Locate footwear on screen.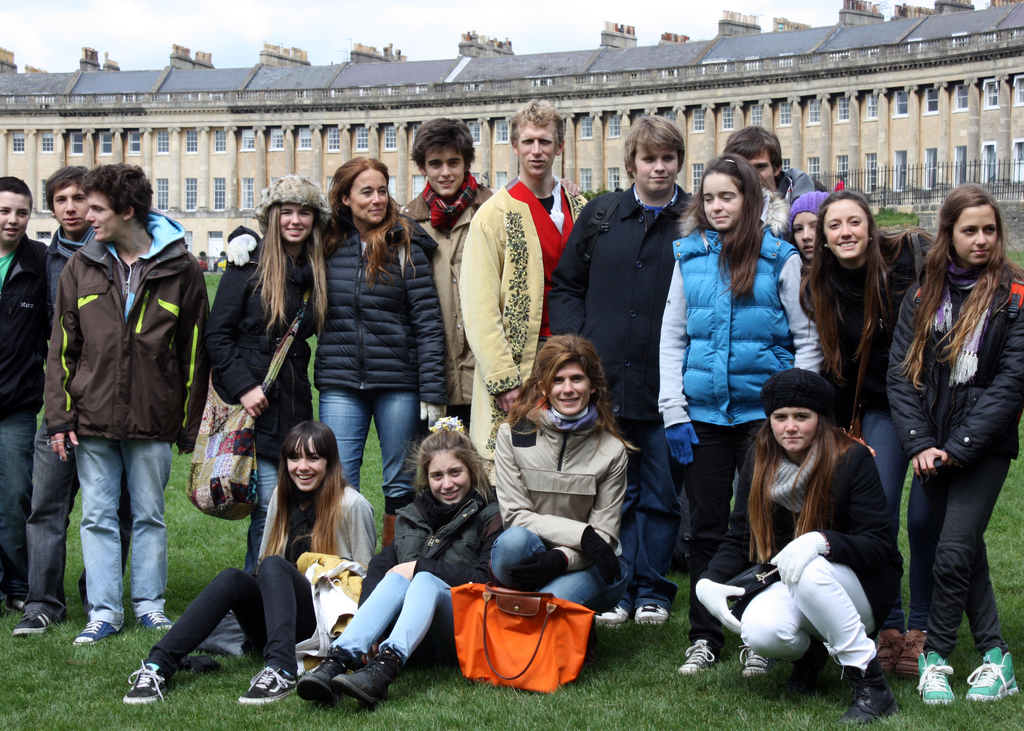
On screen at box=[632, 600, 675, 627].
